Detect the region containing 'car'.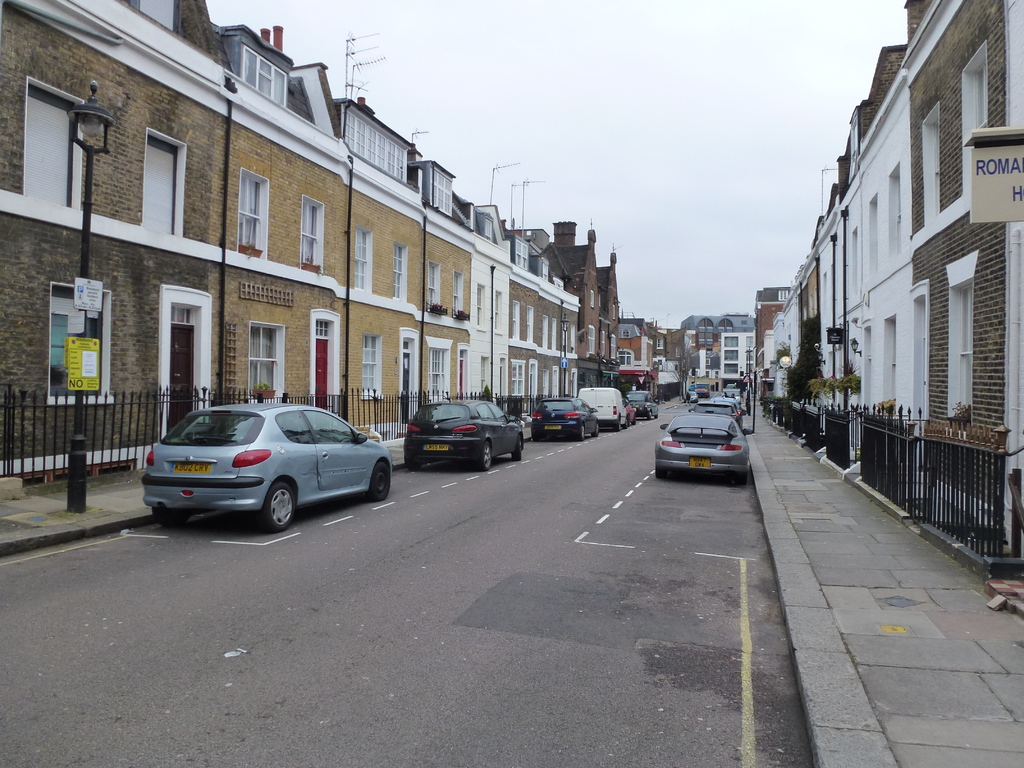
134 402 398 533.
